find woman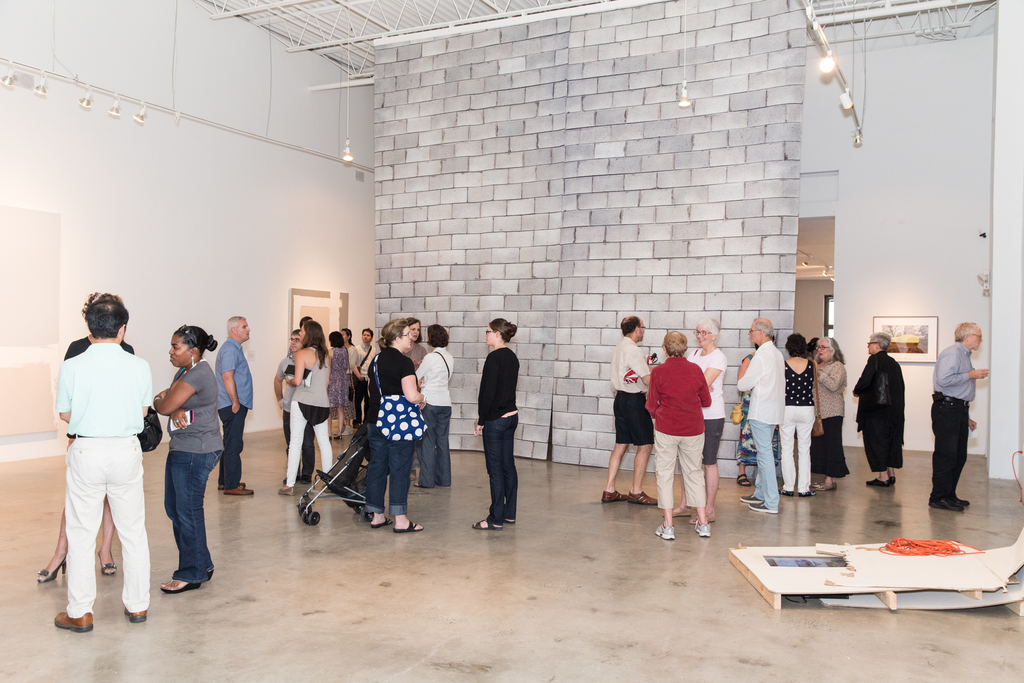
rect(278, 320, 335, 497)
